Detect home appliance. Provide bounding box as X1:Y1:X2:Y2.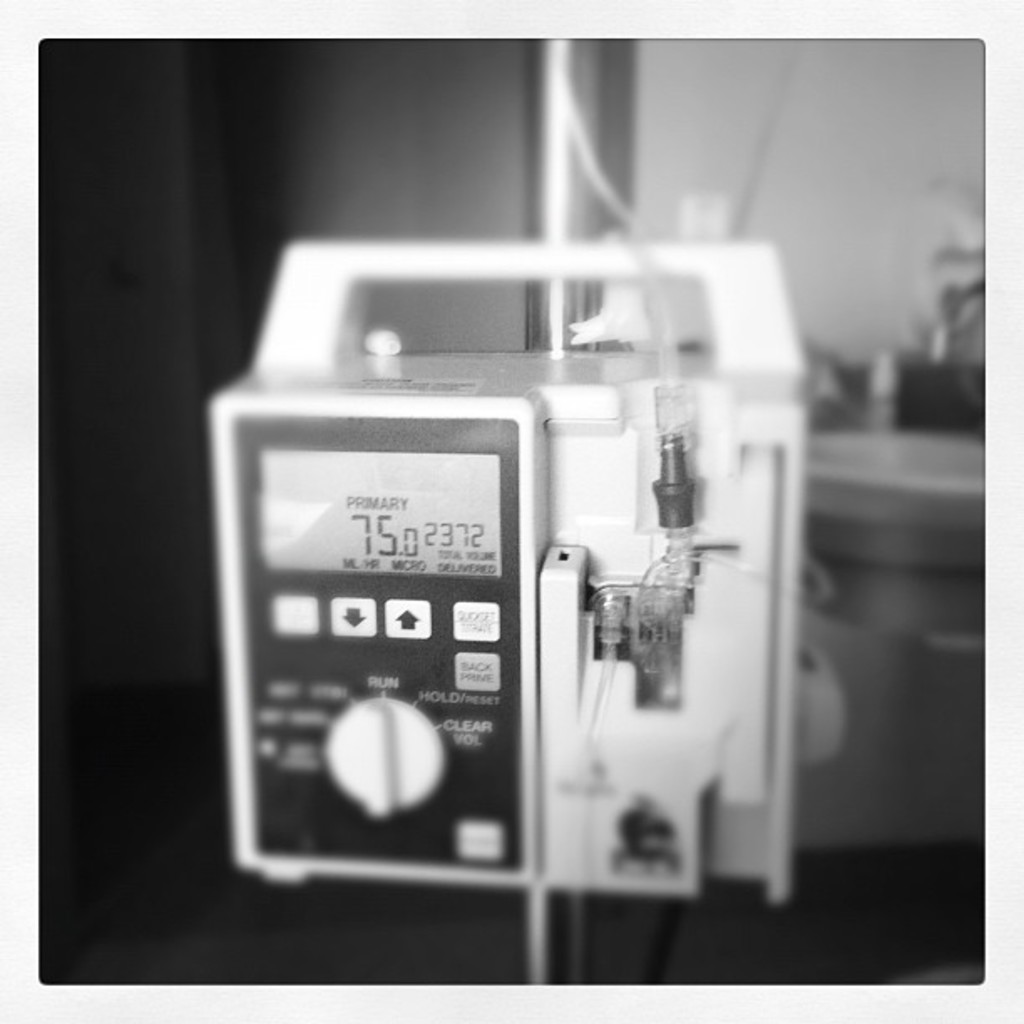
209:238:810:902.
